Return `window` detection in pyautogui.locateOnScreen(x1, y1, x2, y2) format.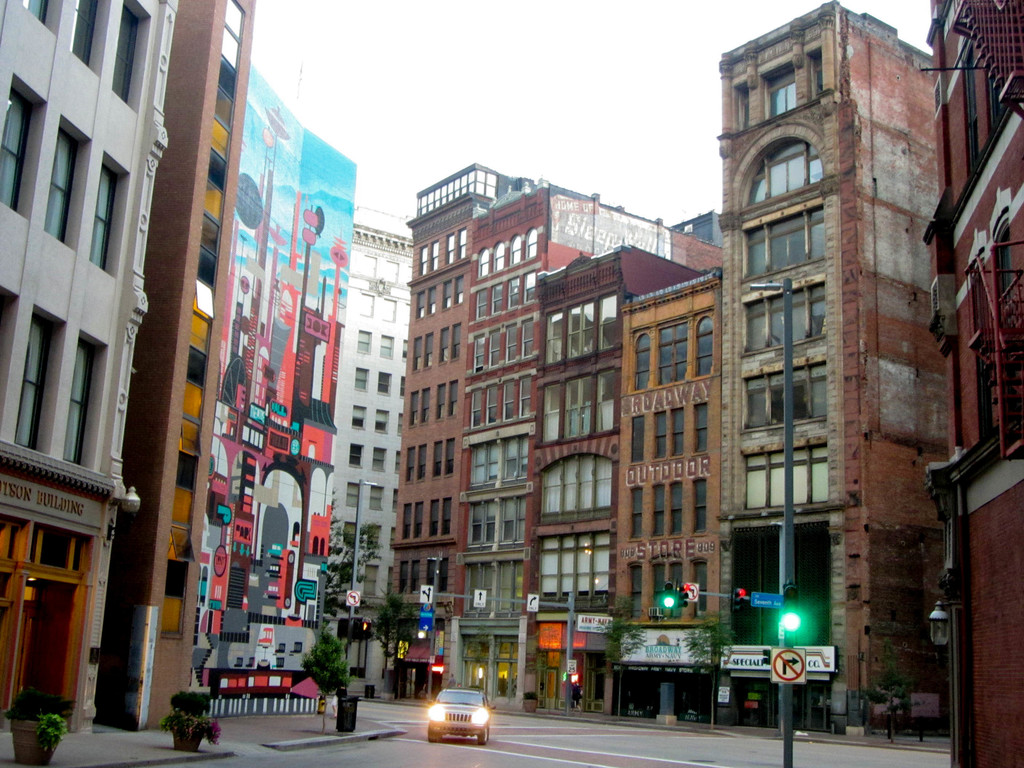
pyautogui.locateOnScreen(629, 488, 643, 540).
